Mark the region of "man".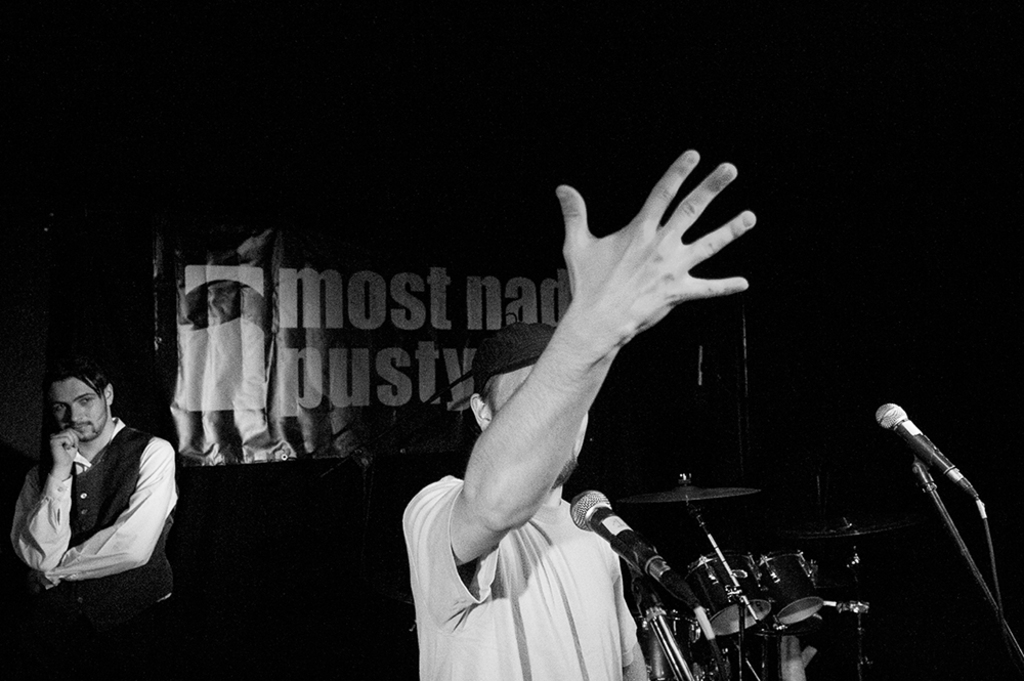
Region: box(368, 150, 764, 680).
